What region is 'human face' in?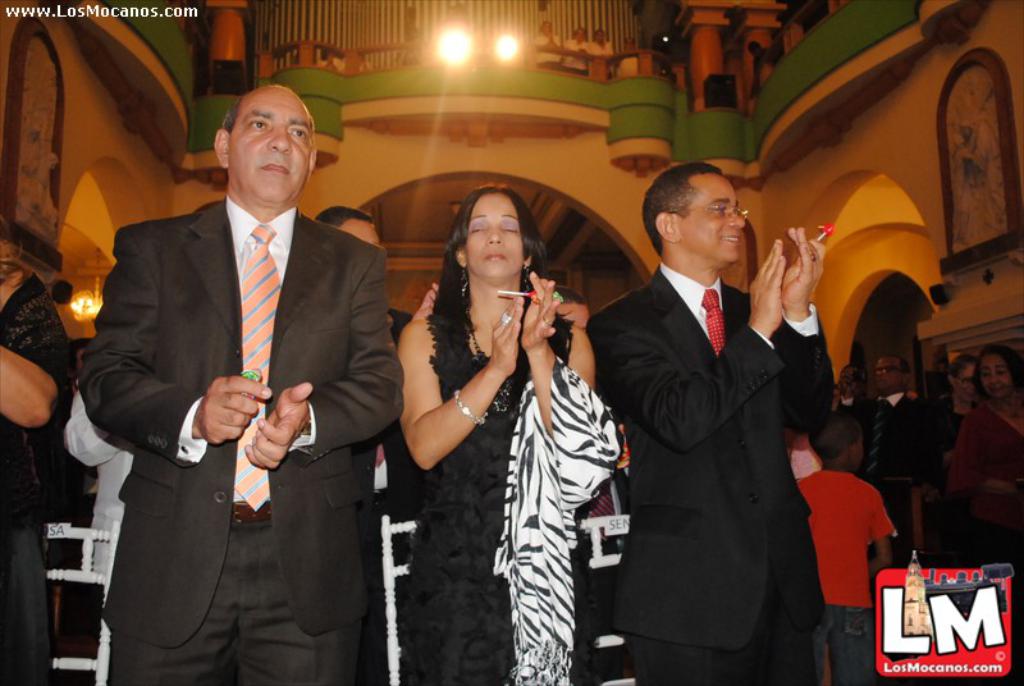
<box>232,91,314,207</box>.
